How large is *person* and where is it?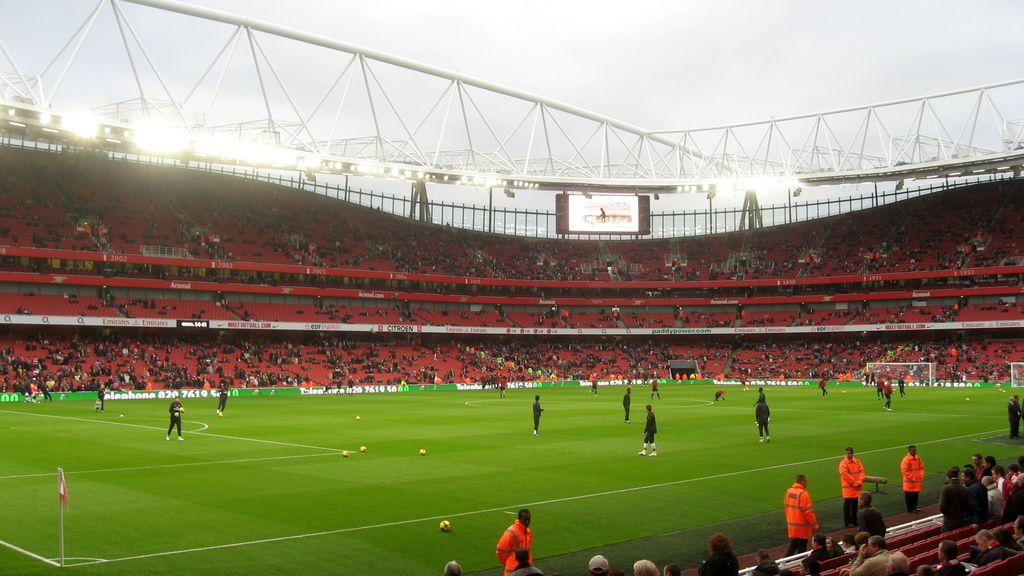
Bounding box: BBox(20, 381, 38, 405).
